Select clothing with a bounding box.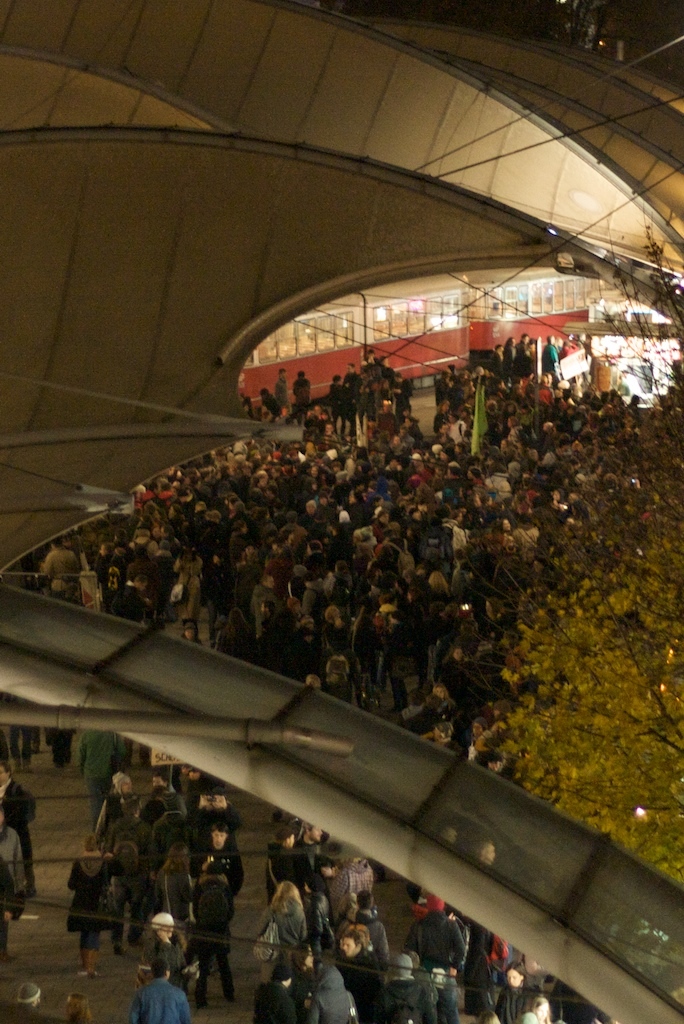
<box>0,822,24,918</box>.
